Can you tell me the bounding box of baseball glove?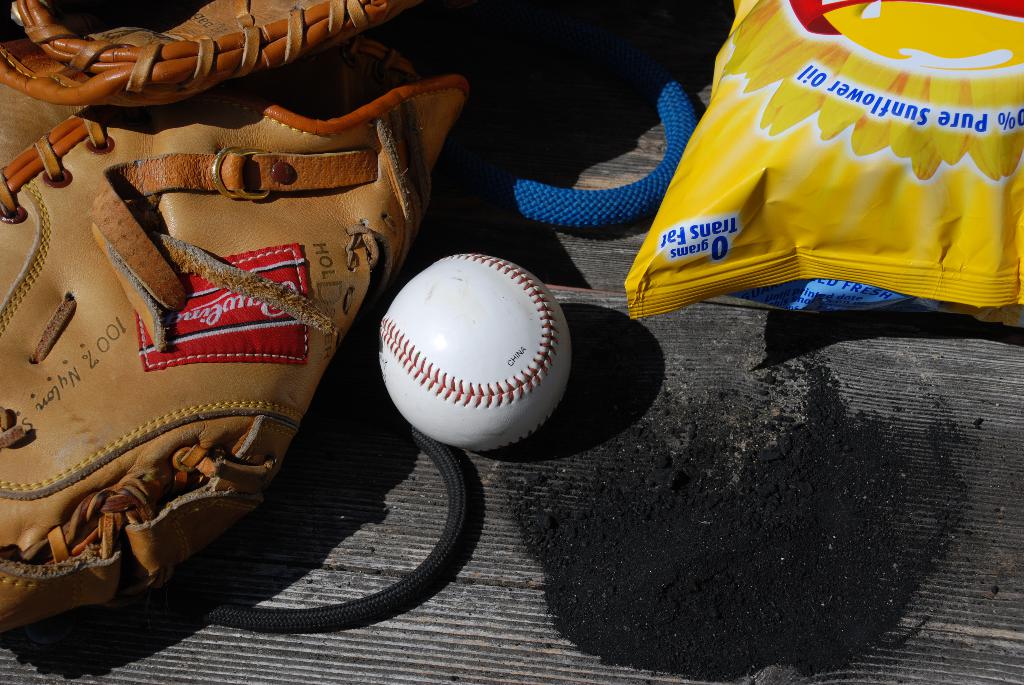
crop(0, 0, 415, 109).
